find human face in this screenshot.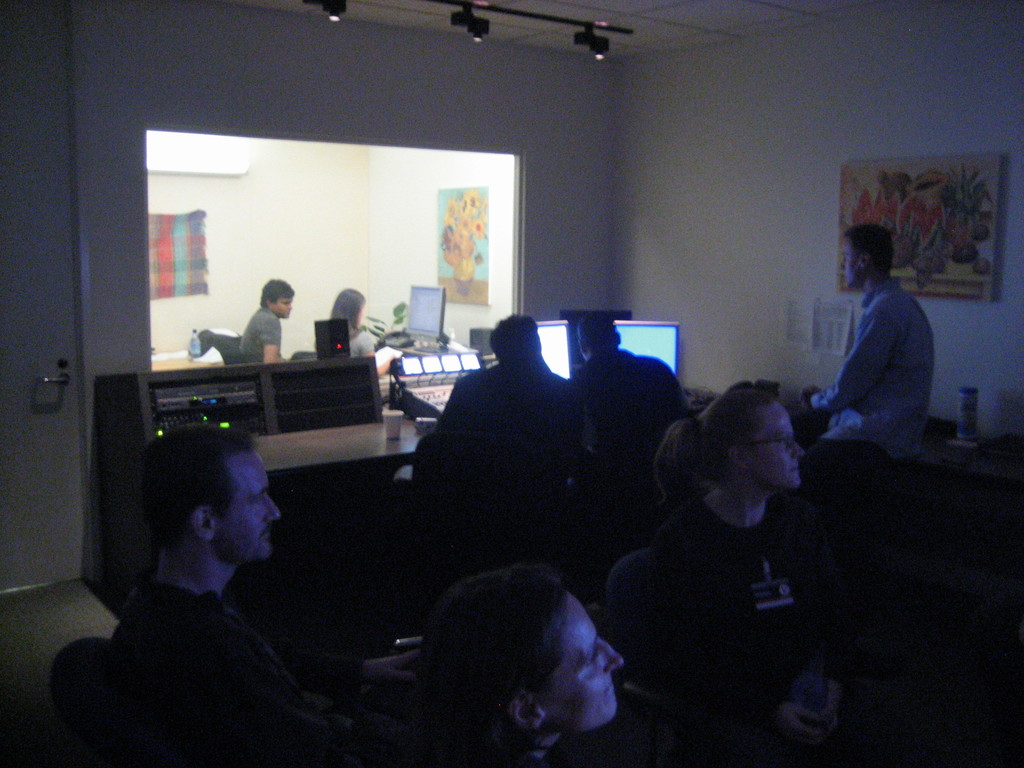
The bounding box for human face is [left=545, top=590, right=632, bottom=730].
